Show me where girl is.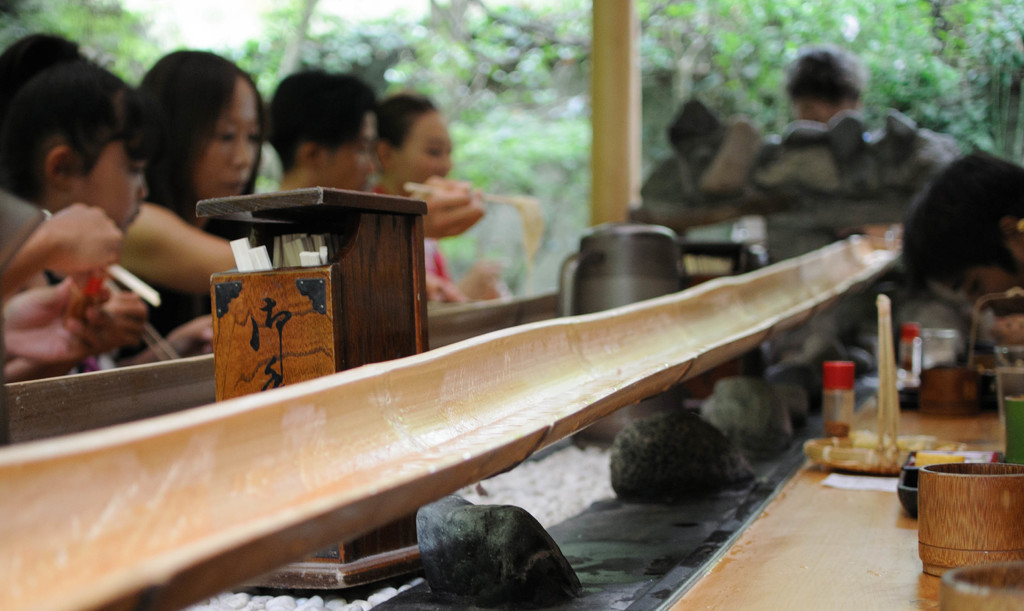
girl is at pyautogui.locateOnScreen(0, 33, 176, 371).
